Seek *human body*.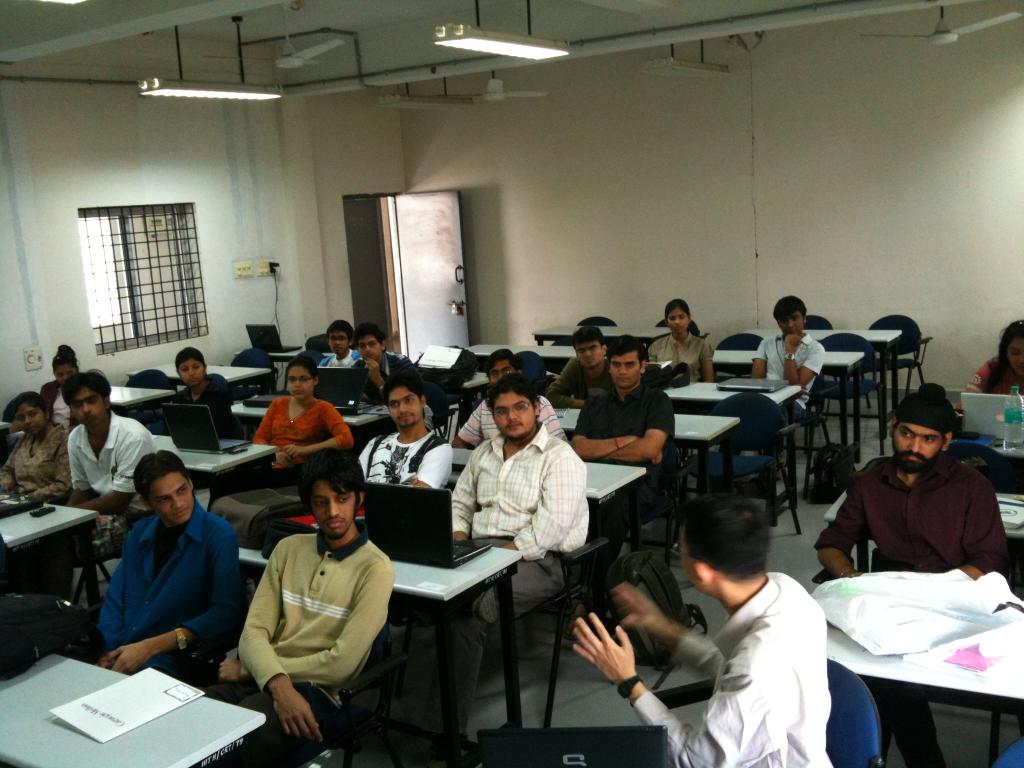
rect(969, 323, 1023, 413).
